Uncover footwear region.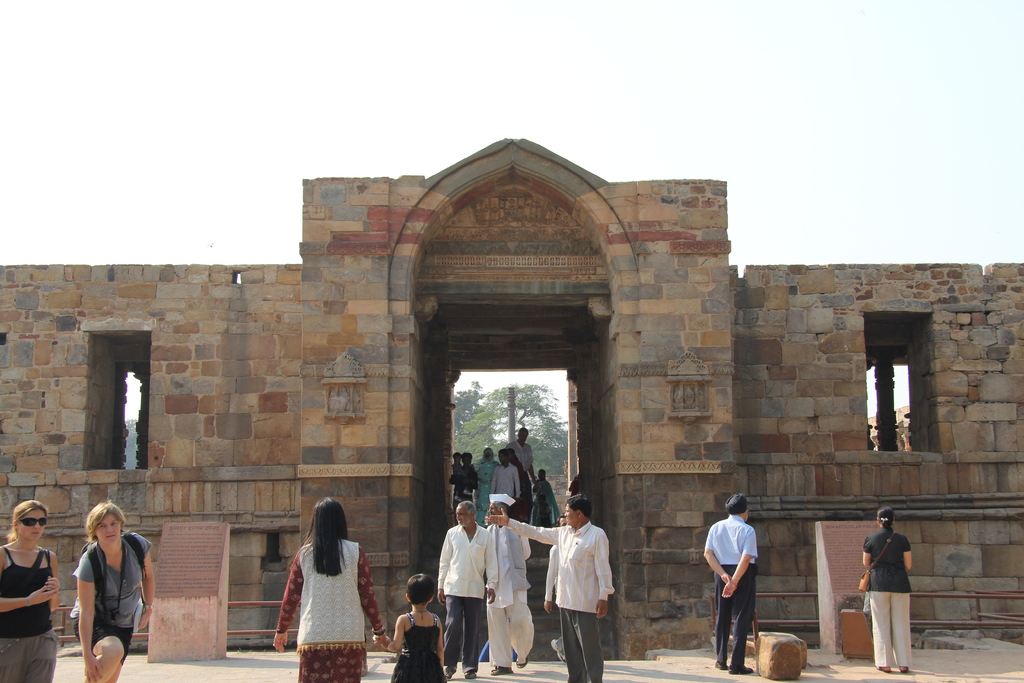
Uncovered: [728,666,752,678].
